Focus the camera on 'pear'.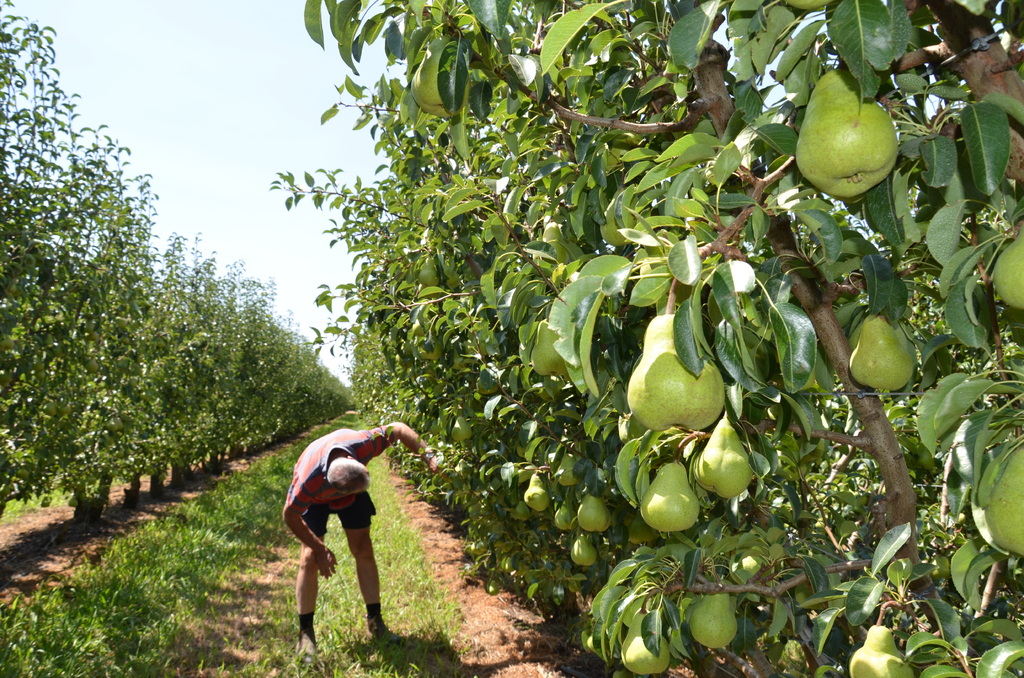
Focus region: (687, 591, 738, 651).
